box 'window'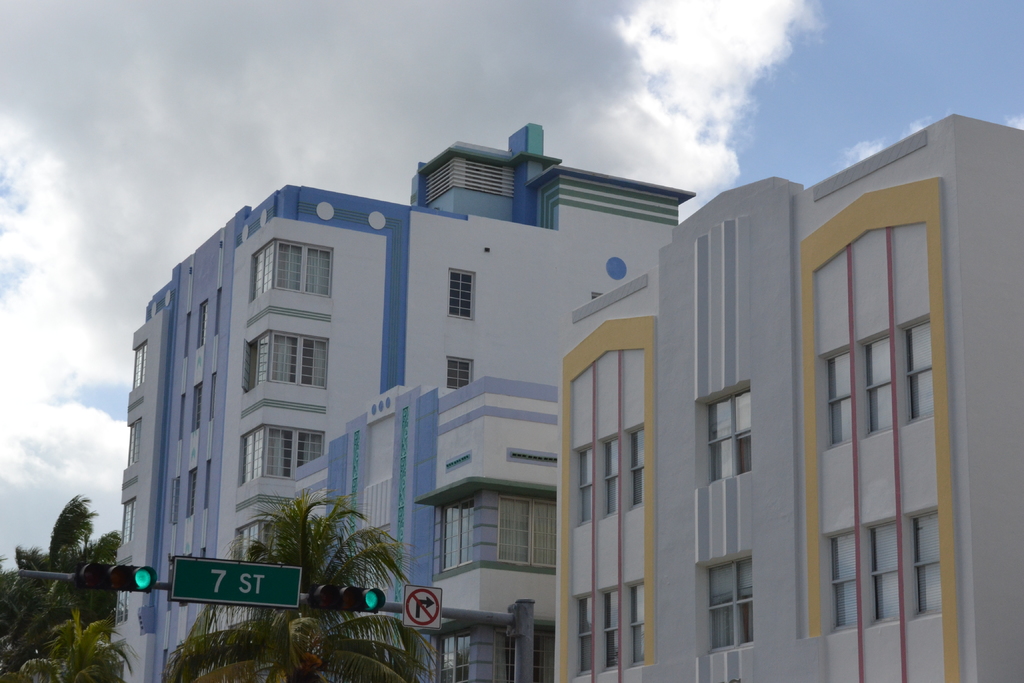
898:313:935:424
